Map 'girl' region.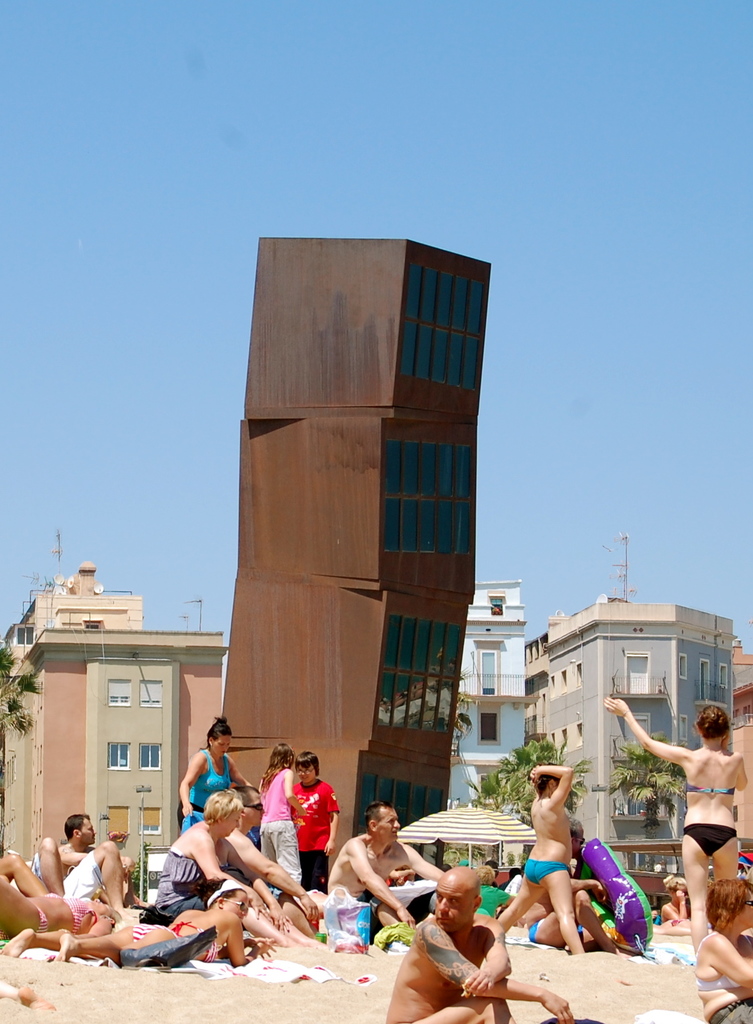
Mapped to x1=248, y1=742, x2=303, y2=888.
